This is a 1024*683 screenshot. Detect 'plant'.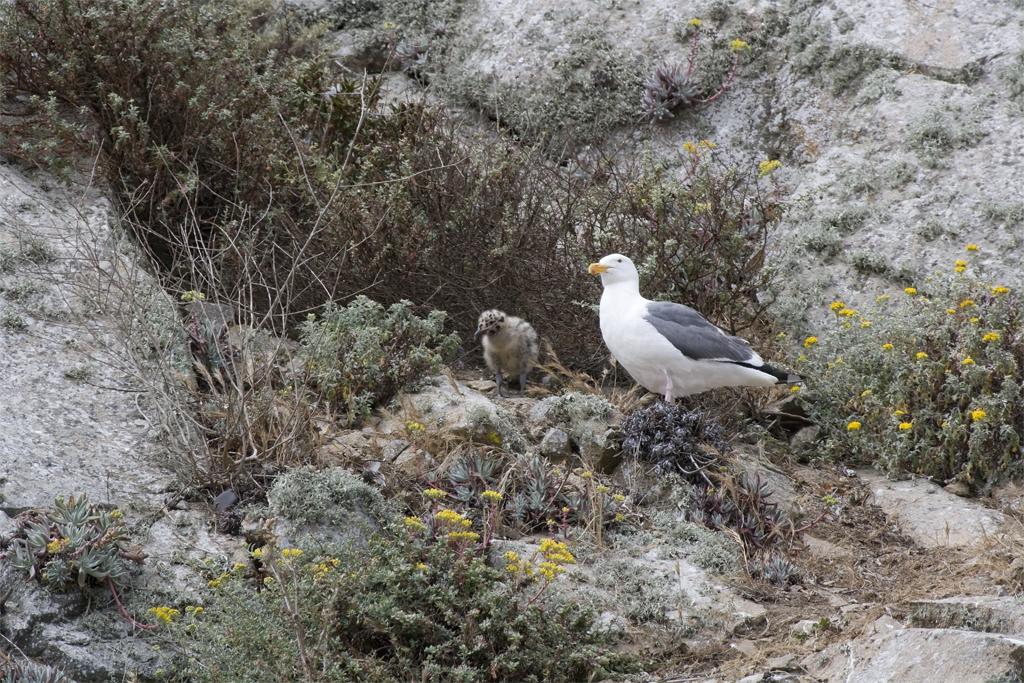
box=[0, 2, 807, 501].
